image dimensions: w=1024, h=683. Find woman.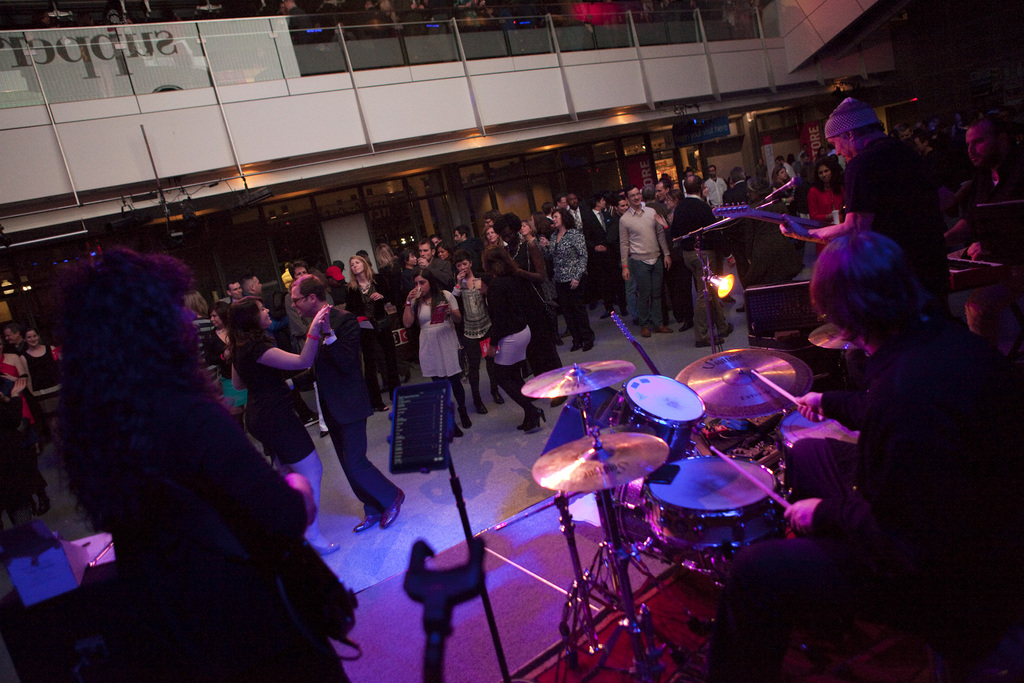
select_region(378, 243, 403, 310).
